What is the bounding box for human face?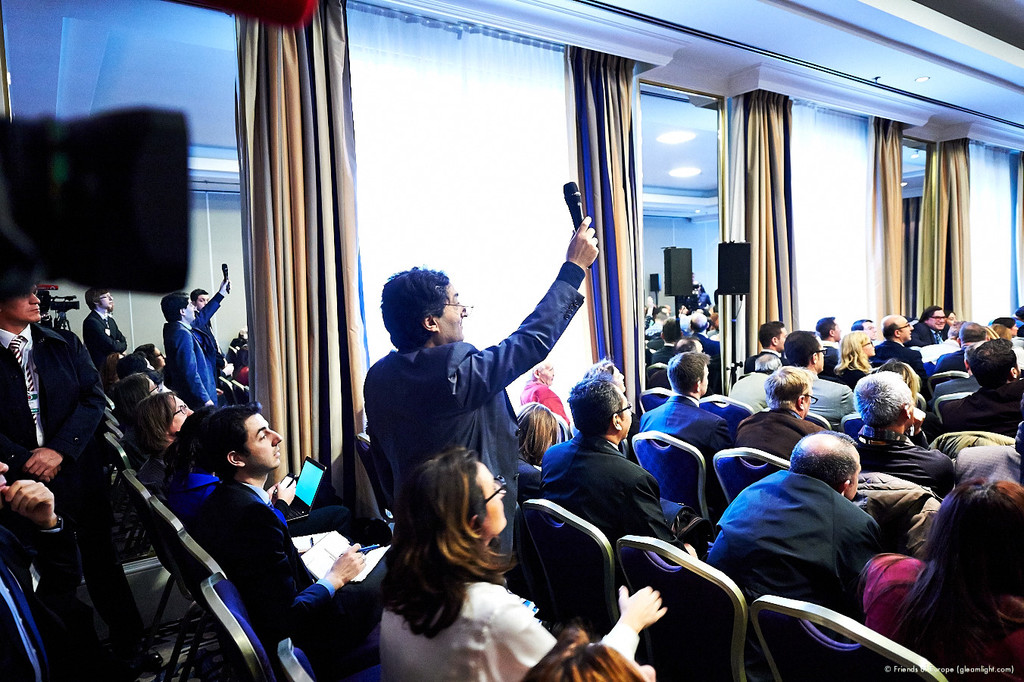
crop(185, 294, 197, 321).
